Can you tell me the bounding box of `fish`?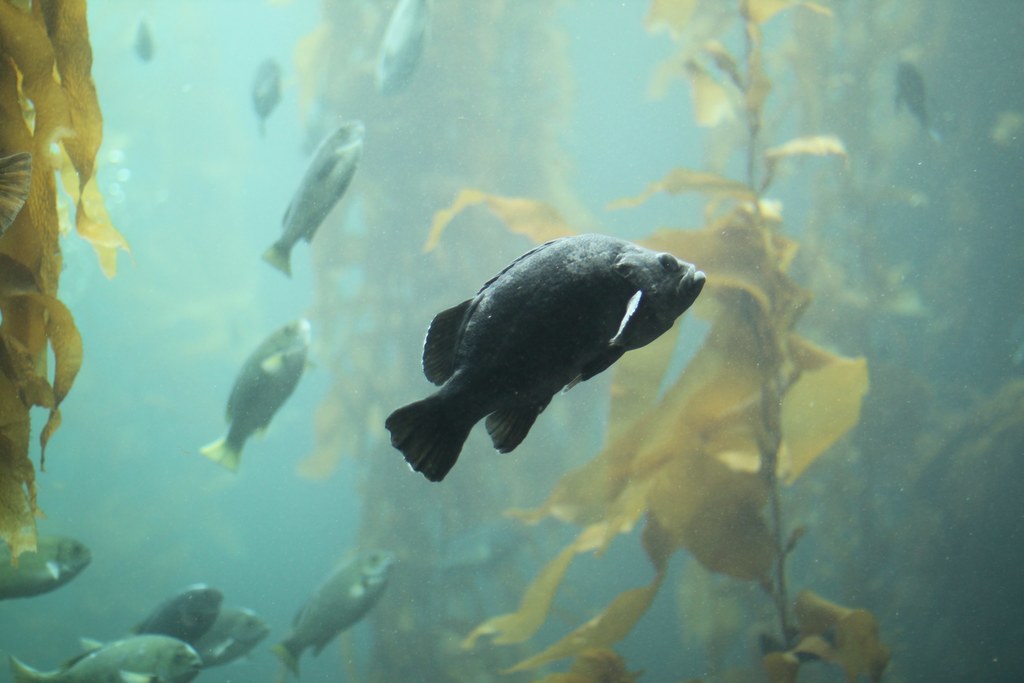
crop(243, 58, 277, 135).
